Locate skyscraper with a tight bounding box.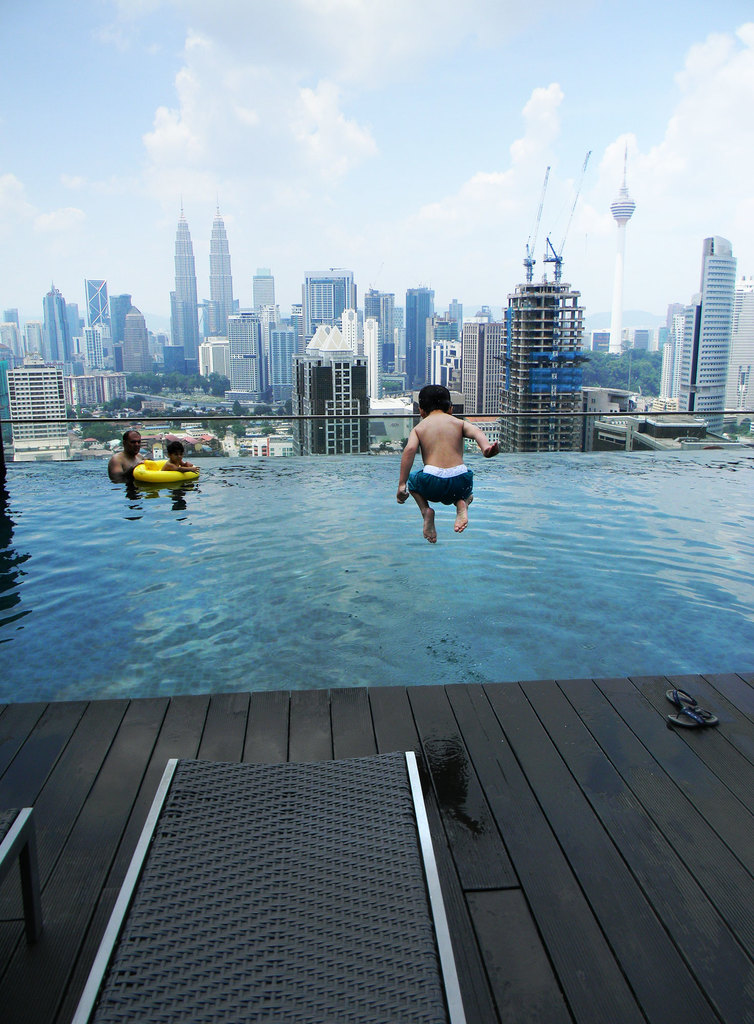
left=457, top=300, right=503, bottom=423.
